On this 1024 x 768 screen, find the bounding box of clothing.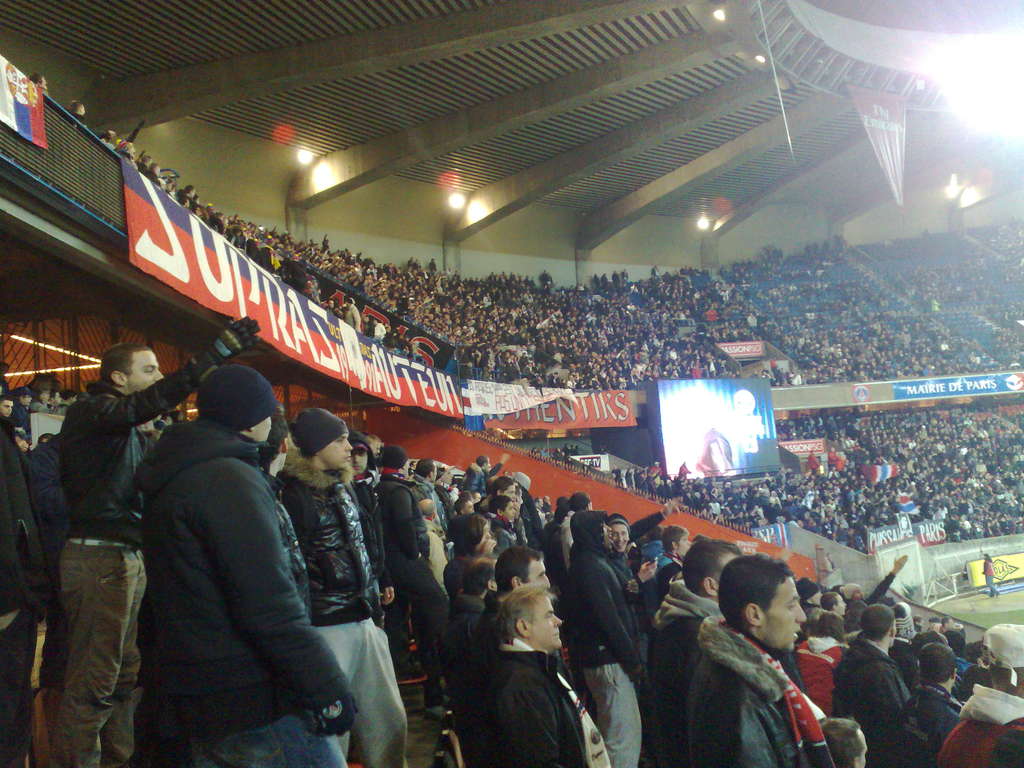
Bounding box: (left=463, top=652, right=612, bottom=767).
